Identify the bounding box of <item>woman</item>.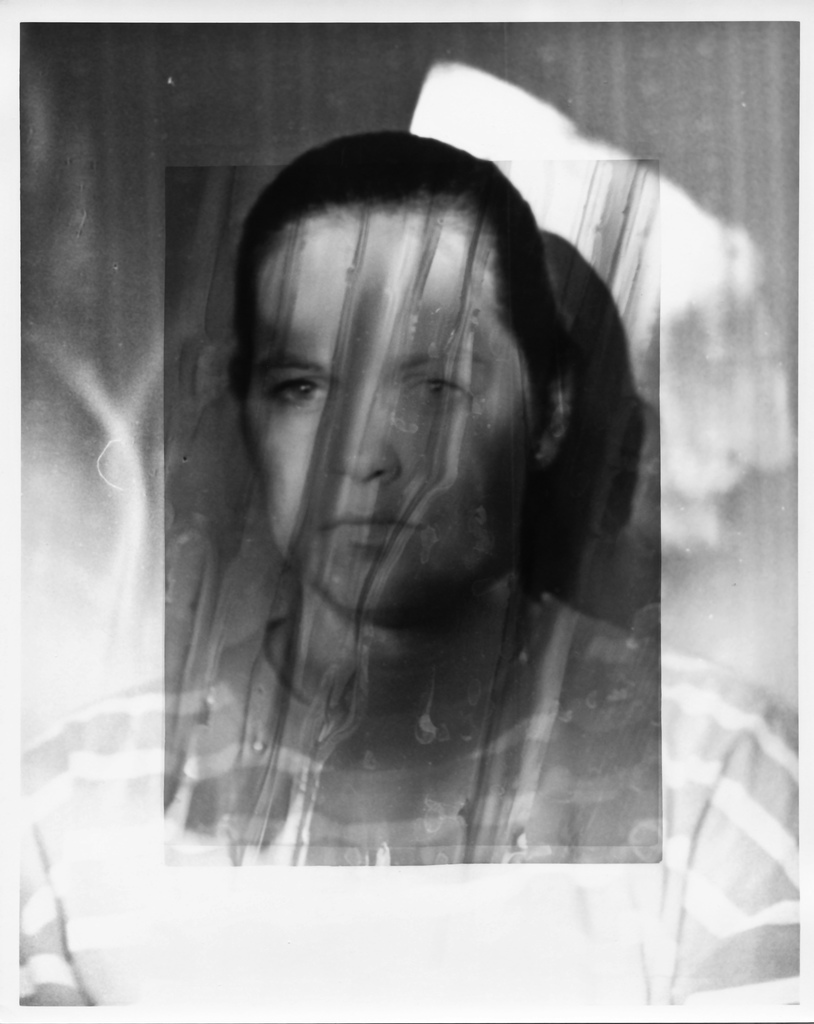
x1=0 y1=126 x2=808 y2=1023.
